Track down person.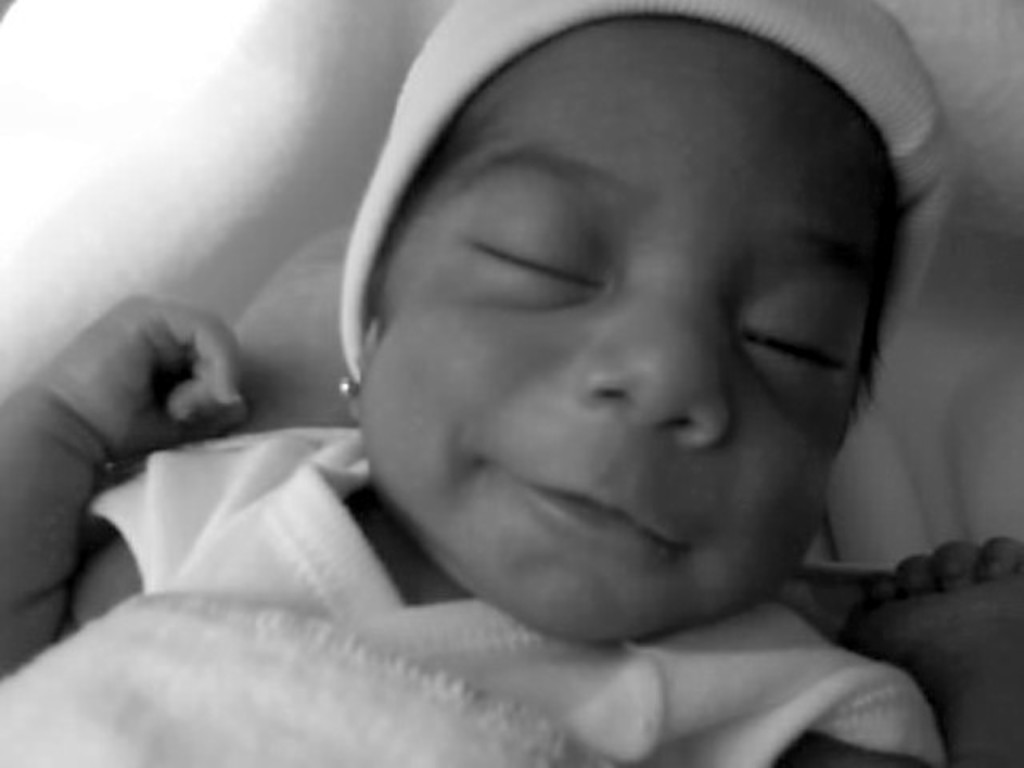
Tracked to {"x1": 0, "y1": 0, "x2": 944, "y2": 766}.
